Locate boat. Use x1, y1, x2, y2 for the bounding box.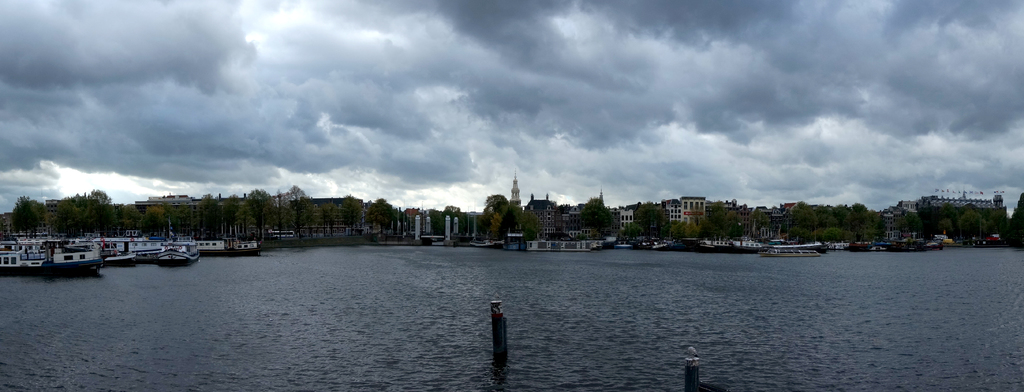
210, 231, 260, 261.
